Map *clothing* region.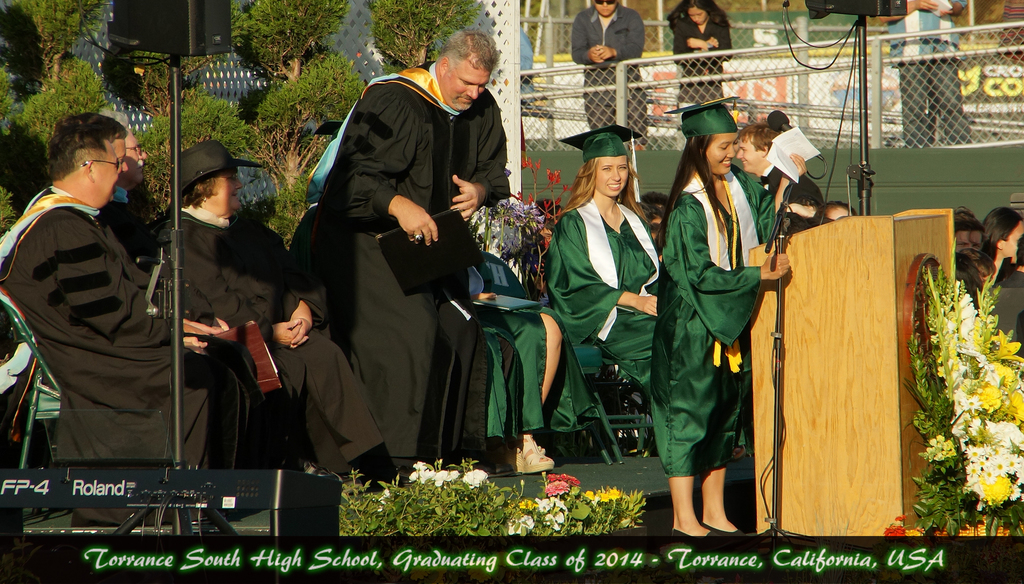
Mapped to <box>0,185,212,473</box>.
